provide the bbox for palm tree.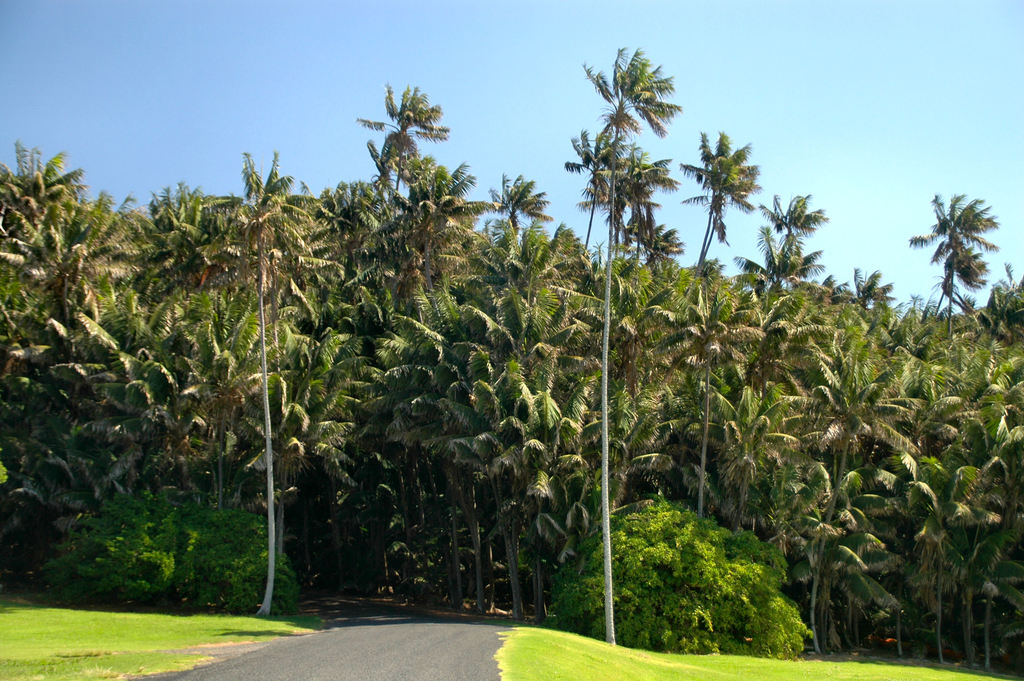
select_region(700, 197, 814, 401).
